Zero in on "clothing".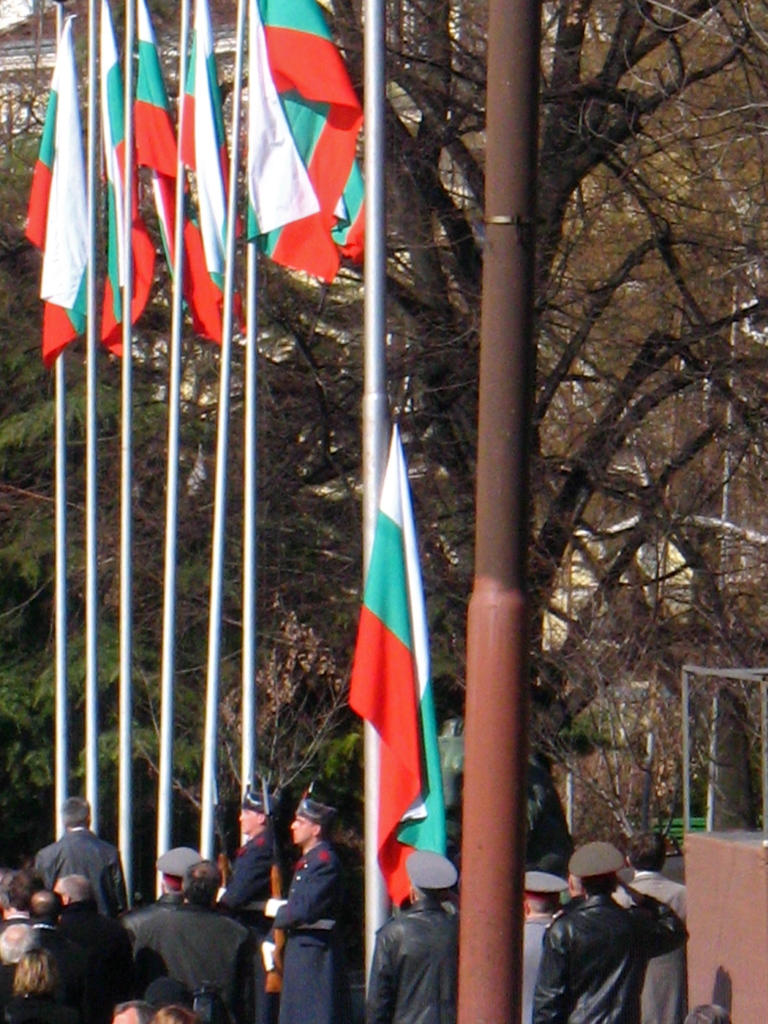
Zeroed in: pyautogui.locateOnScreen(367, 890, 463, 1023).
